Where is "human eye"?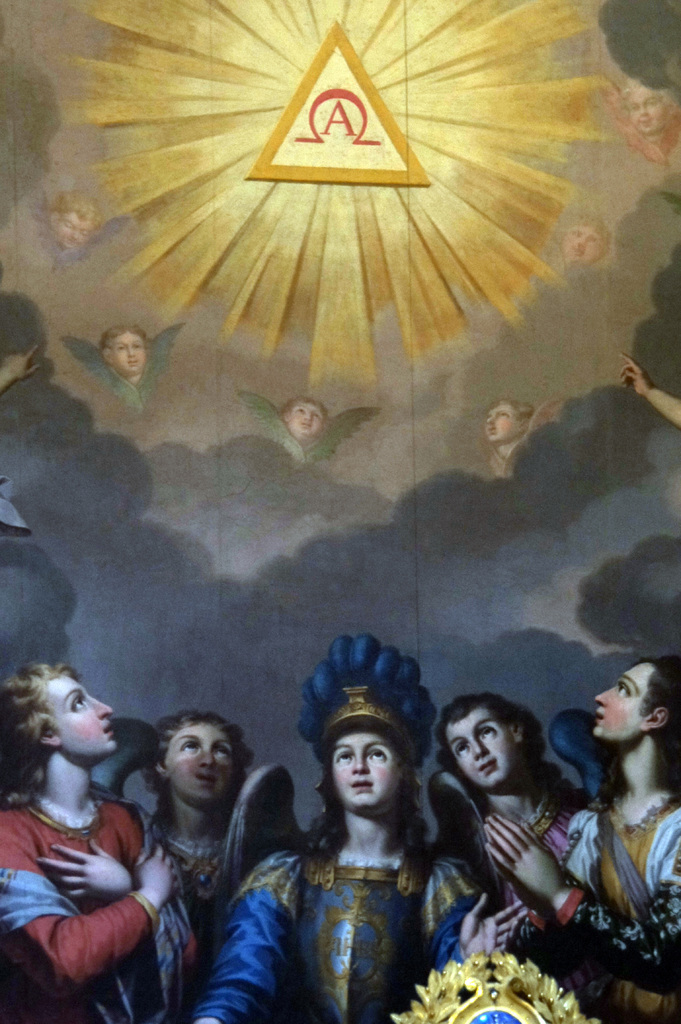
region(70, 695, 86, 712).
